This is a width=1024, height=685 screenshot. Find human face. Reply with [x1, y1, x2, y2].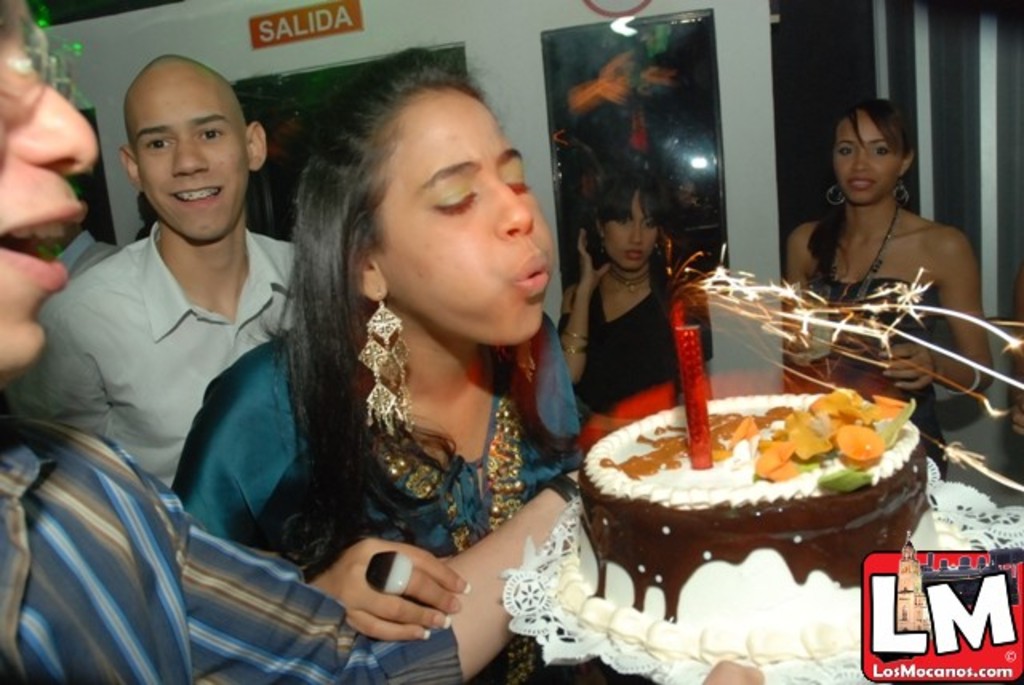
[0, 0, 96, 384].
